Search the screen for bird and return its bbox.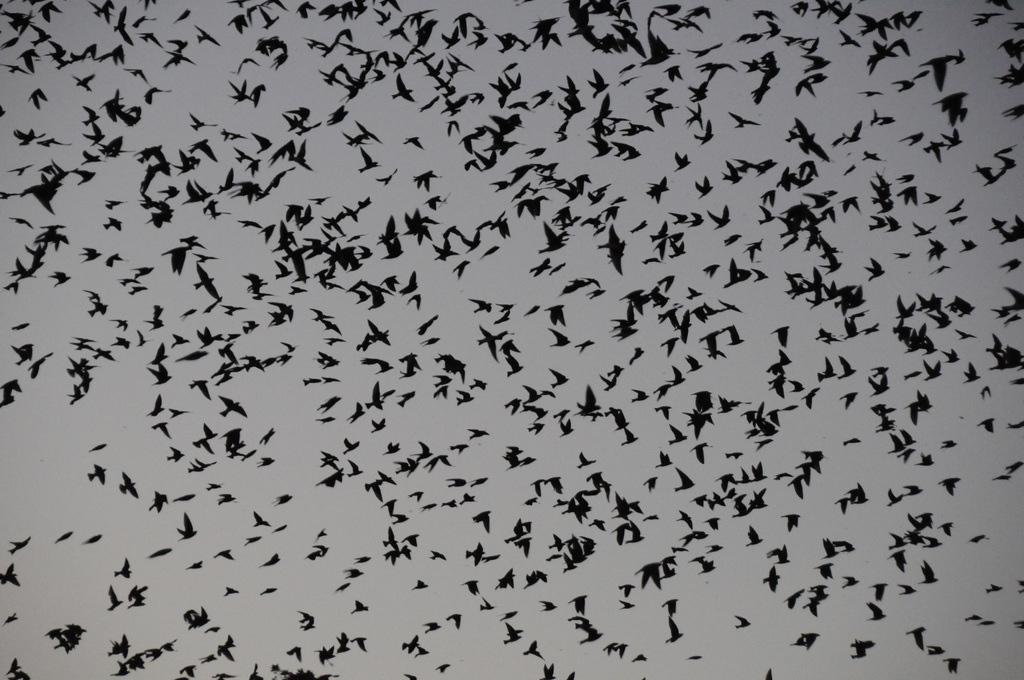
Found: region(85, 465, 106, 488).
